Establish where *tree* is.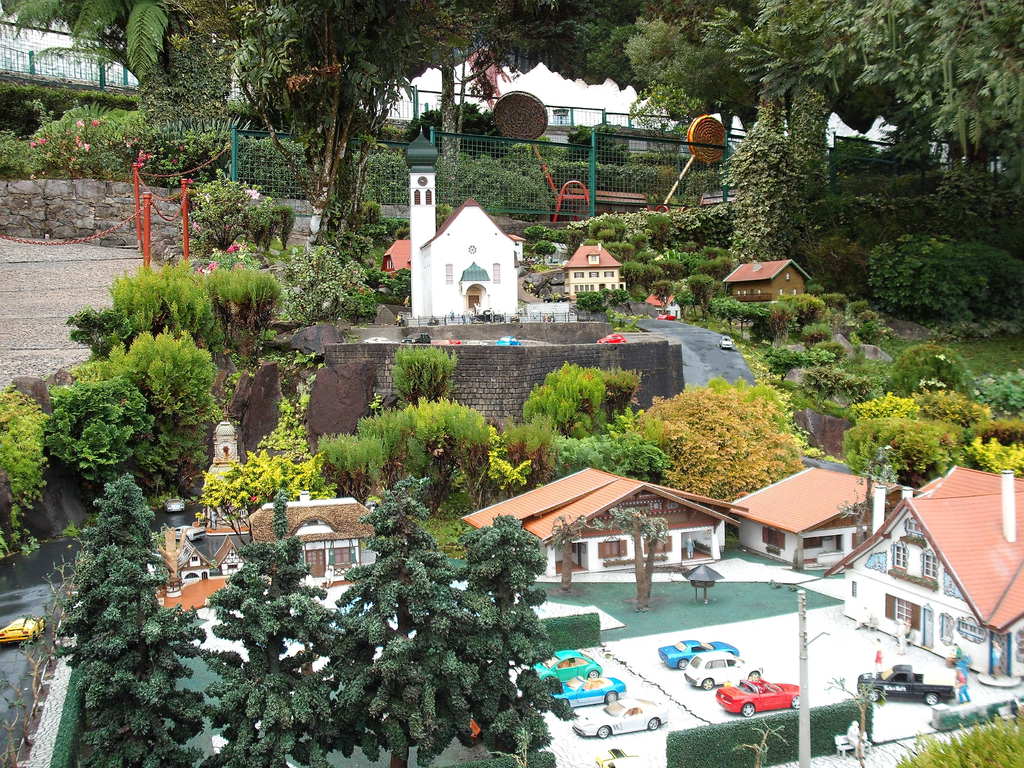
Established at x1=54 y1=472 x2=207 y2=767.
